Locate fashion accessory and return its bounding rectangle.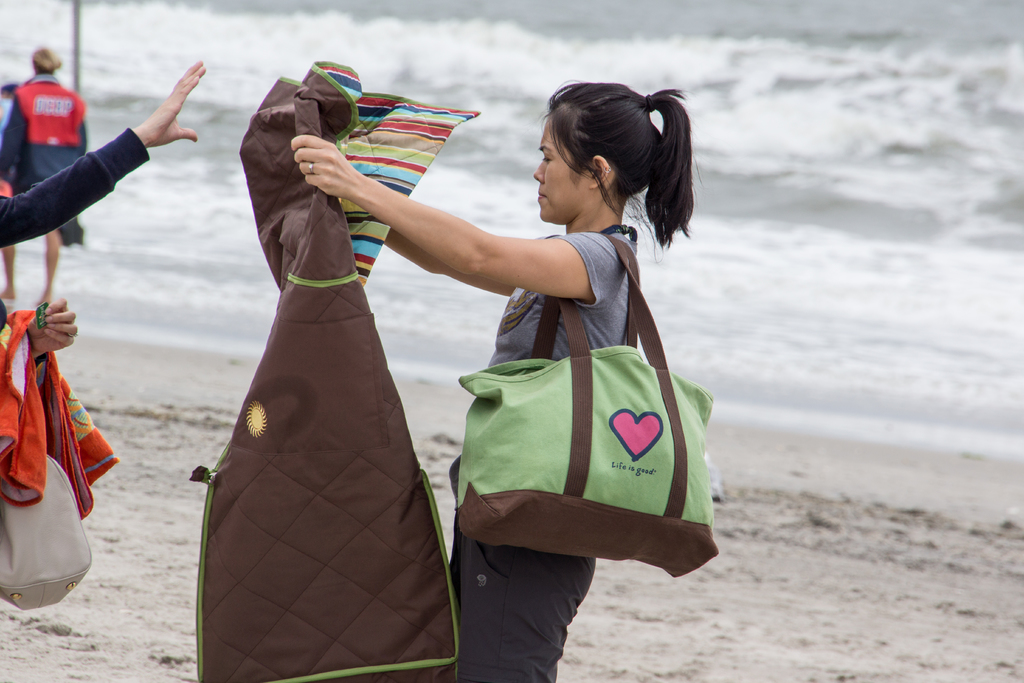
left=647, top=91, right=656, bottom=112.
